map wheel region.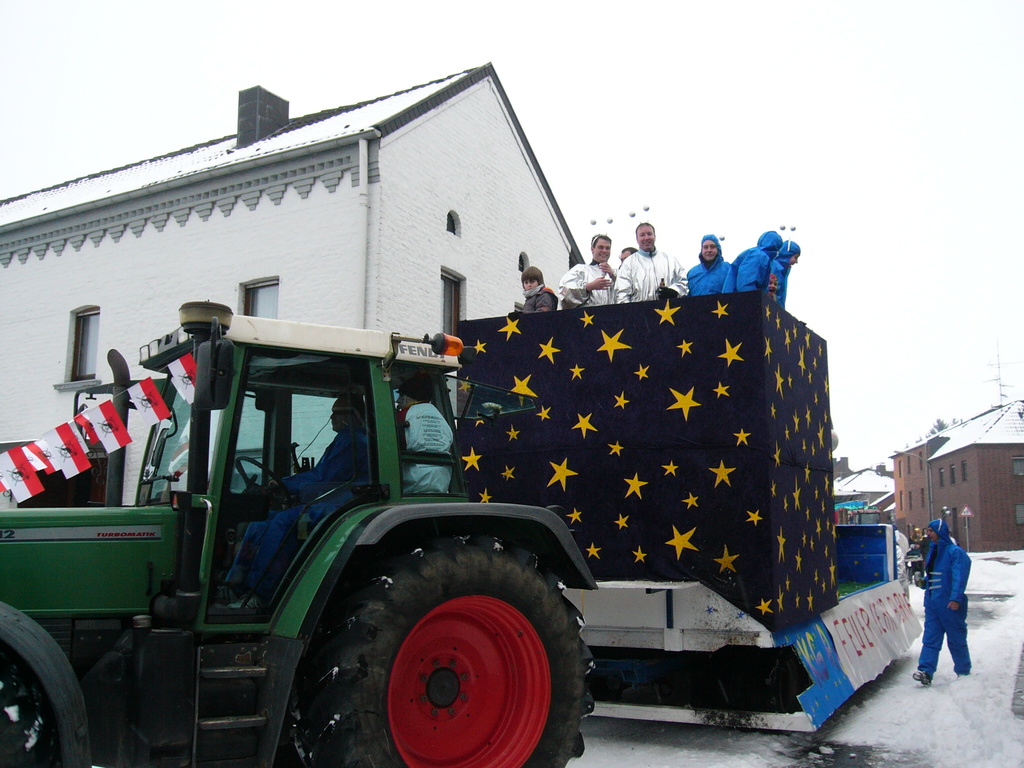
Mapped to 0,599,91,767.
